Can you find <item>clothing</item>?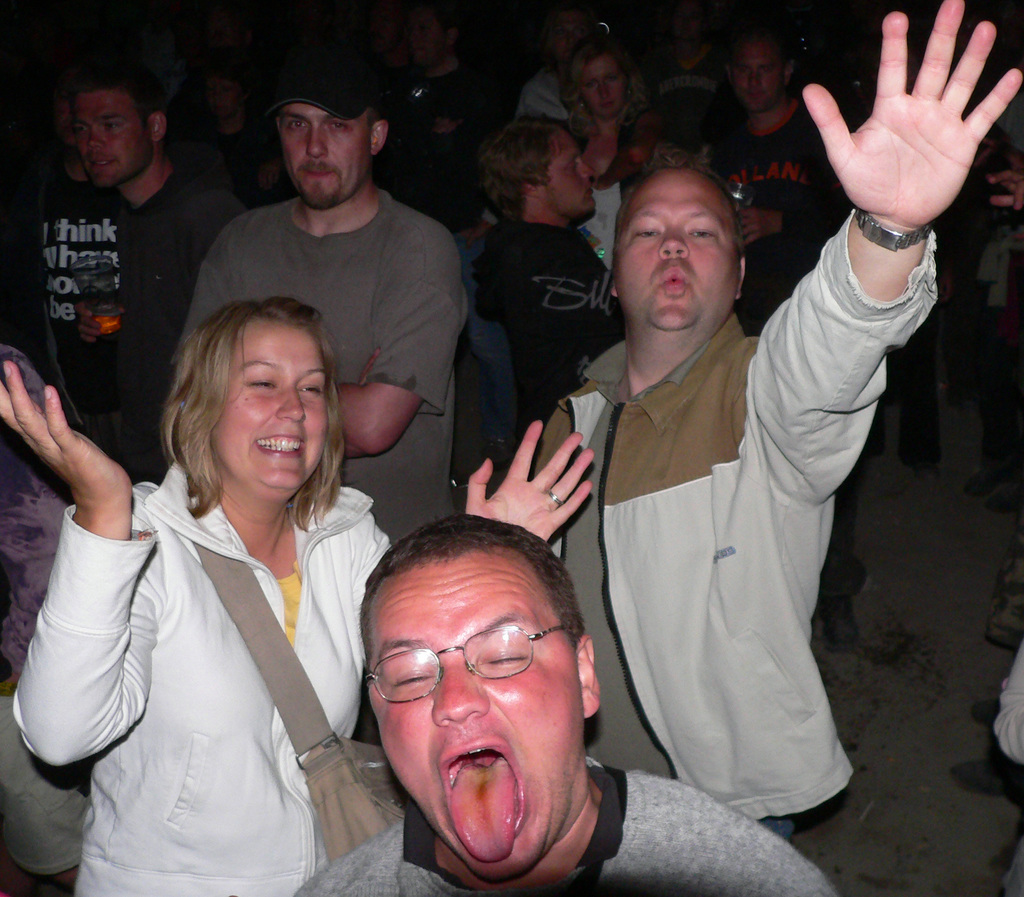
Yes, bounding box: 991/627/1023/773.
